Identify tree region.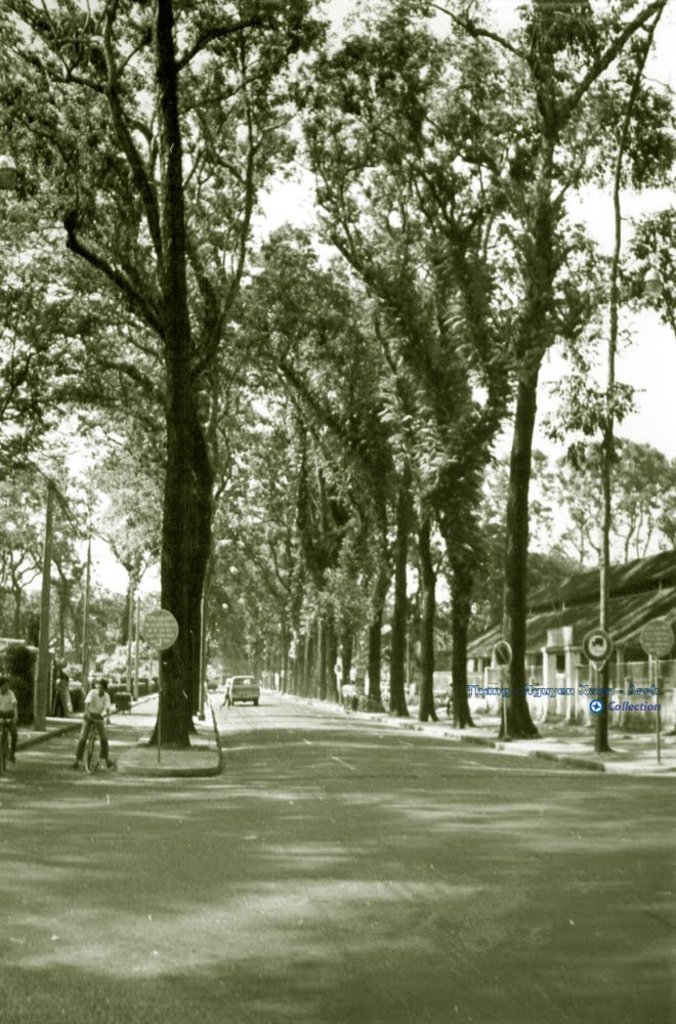
Region: bbox=(650, 482, 675, 548).
